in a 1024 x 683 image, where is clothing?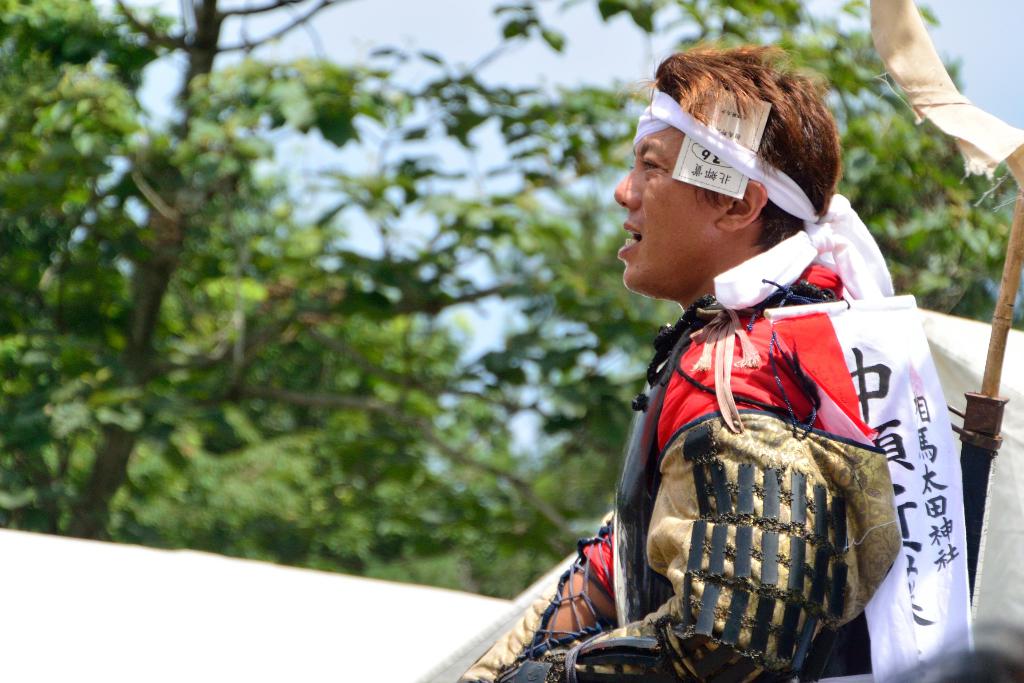
583,242,970,675.
